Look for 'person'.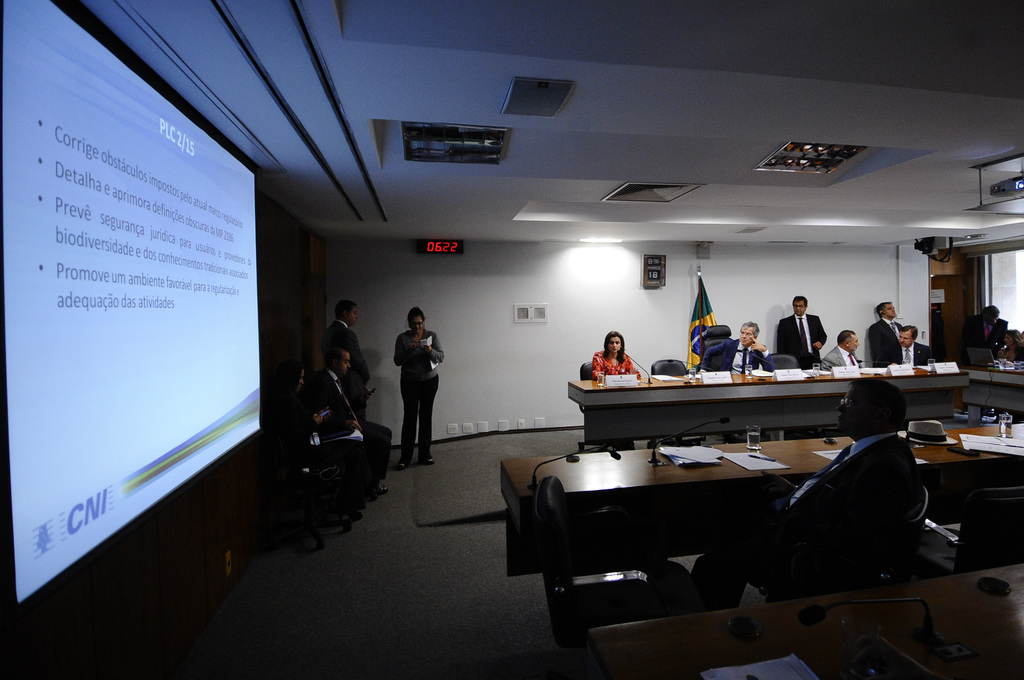
Found: 401:305:448:470.
